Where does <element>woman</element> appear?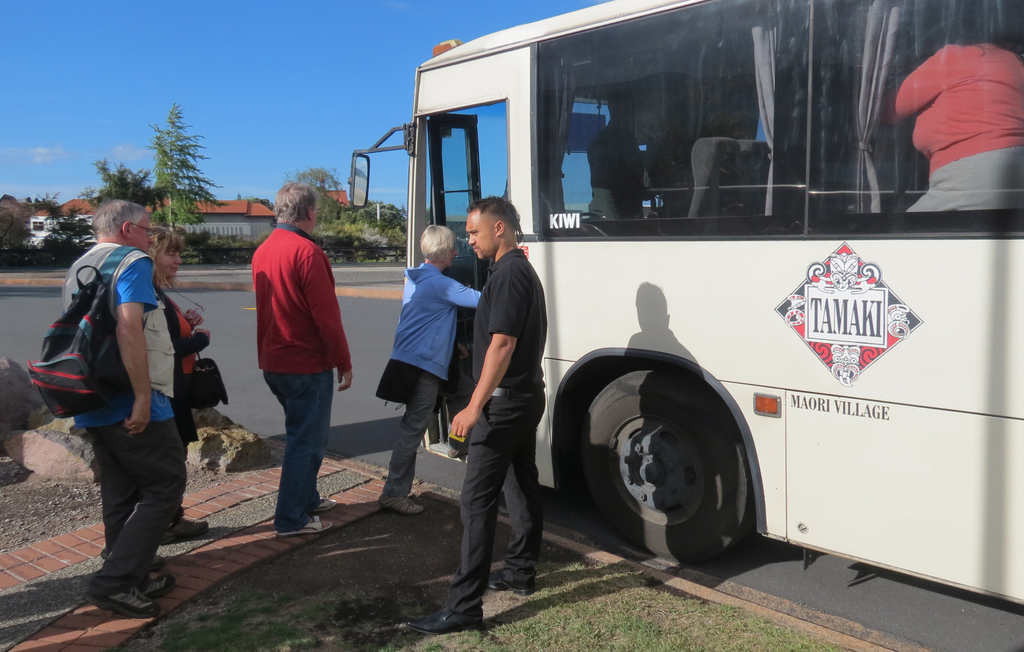
Appears at left=878, top=0, right=1023, bottom=213.
